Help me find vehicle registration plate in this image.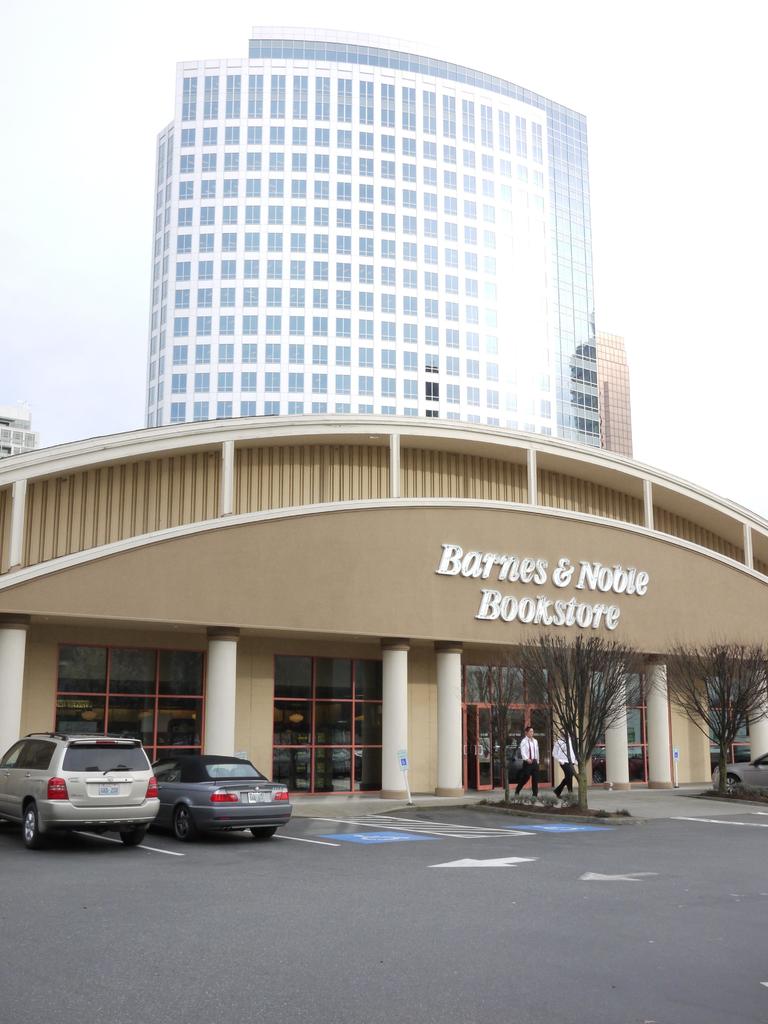
Found it: (left=95, top=781, right=120, bottom=797).
